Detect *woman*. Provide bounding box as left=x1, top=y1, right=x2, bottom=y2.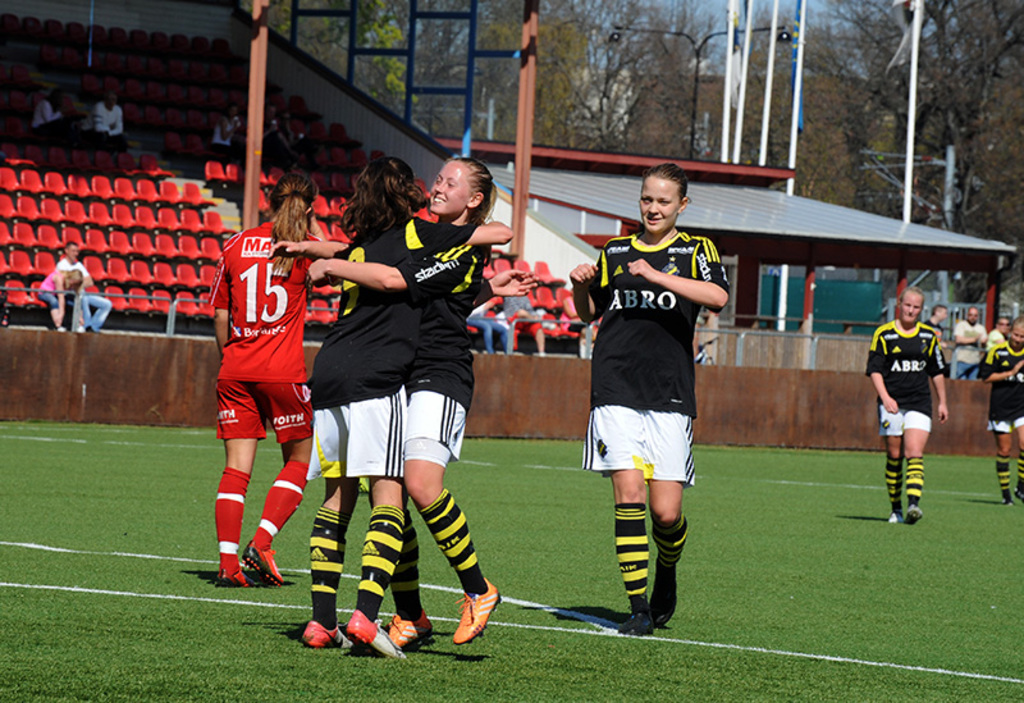
left=292, top=147, right=539, bottom=668.
